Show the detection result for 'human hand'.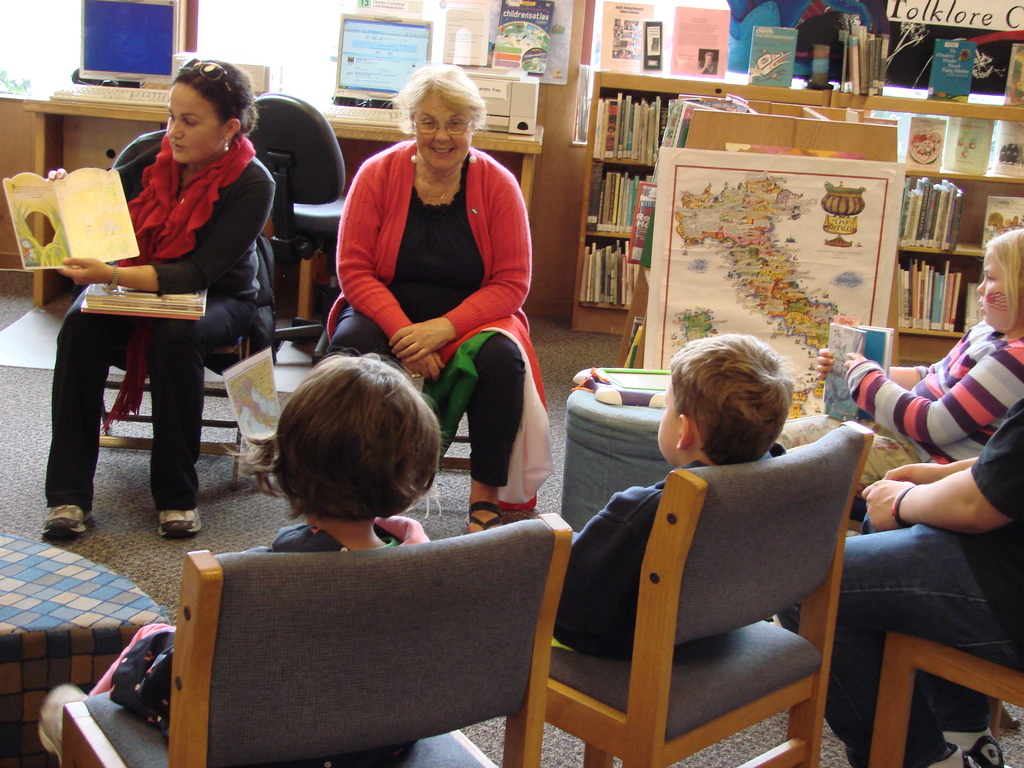
[842, 347, 867, 385].
